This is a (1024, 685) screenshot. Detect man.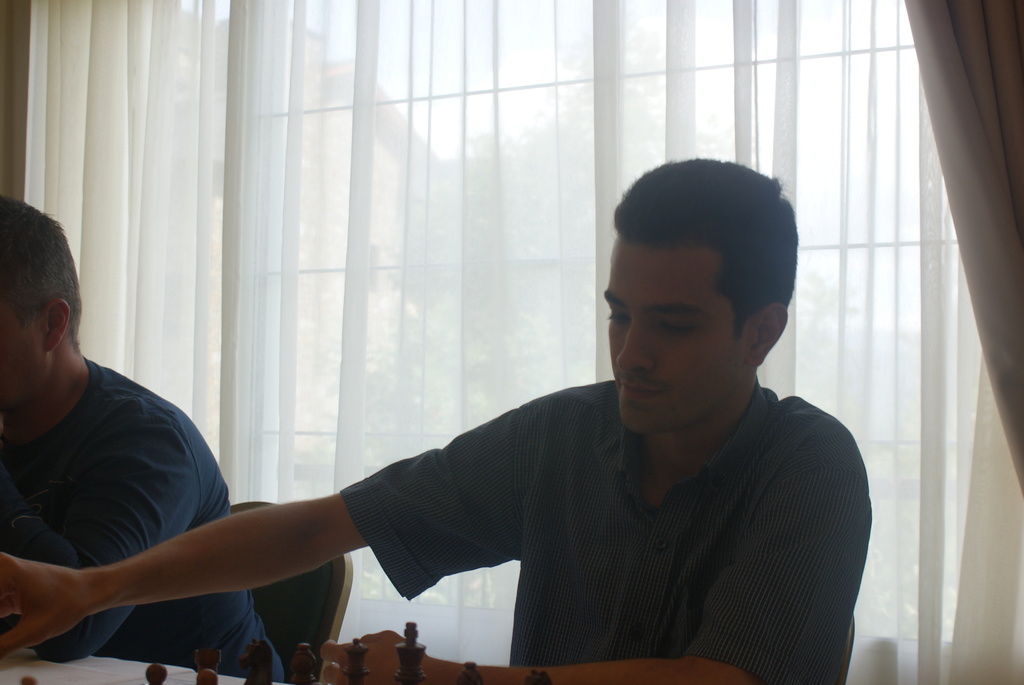
locate(0, 190, 286, 684).
